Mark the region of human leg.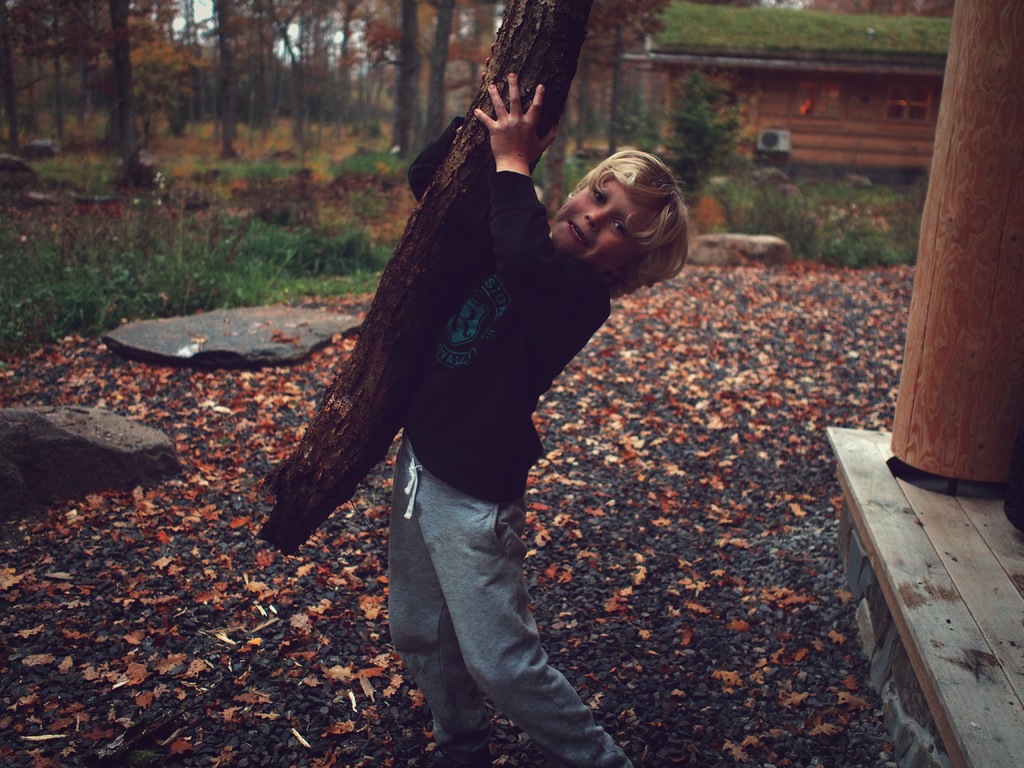
Region: {"left": 419, "top": 433, "right": 641, "bottom": 767}.
